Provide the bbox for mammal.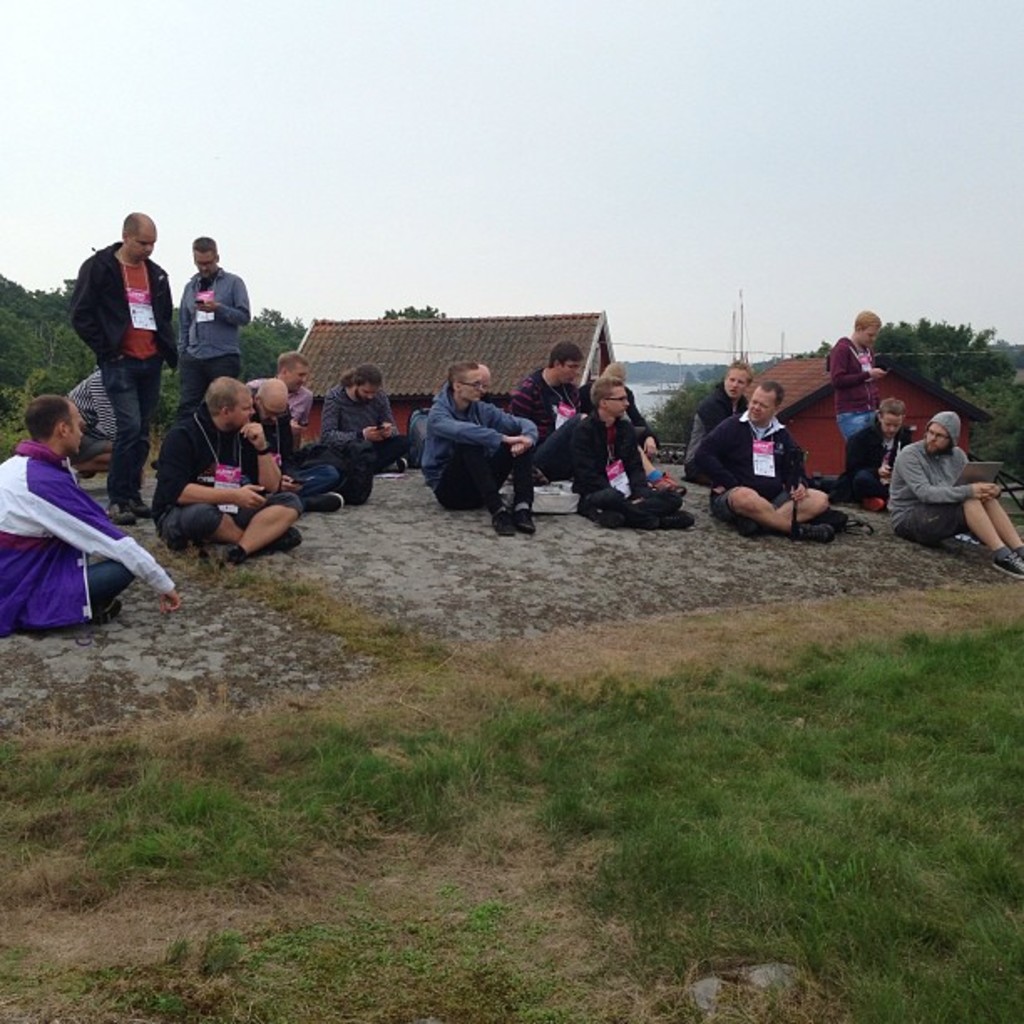
{"x1": 833, "y1": 398, "x2": 910, "y2": 512}.
